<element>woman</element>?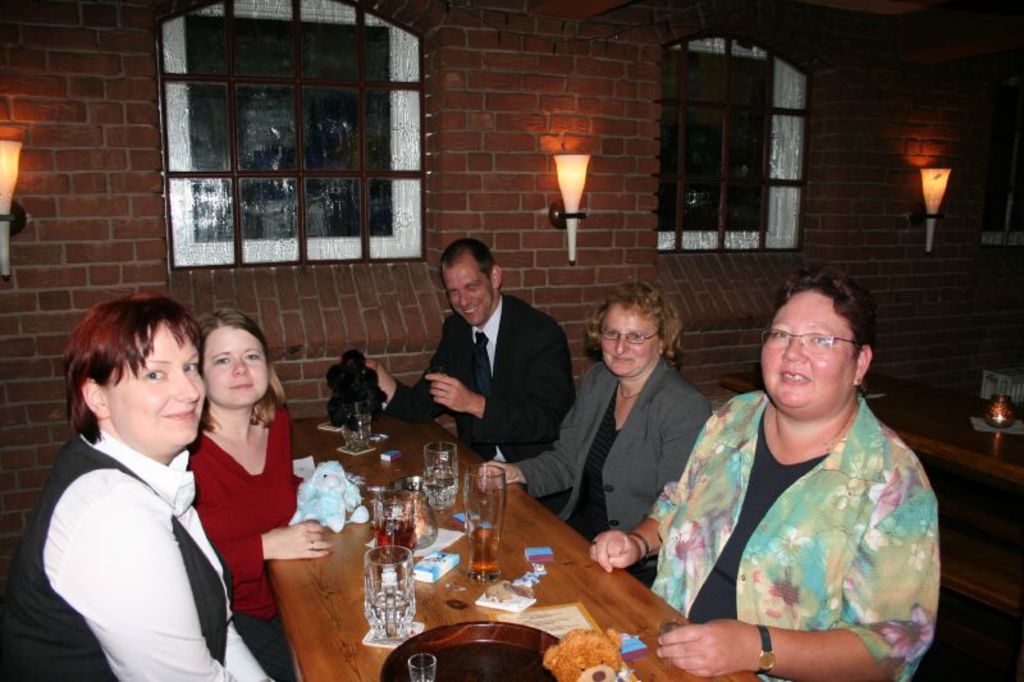
Rect(191, 306, 328, 681)
